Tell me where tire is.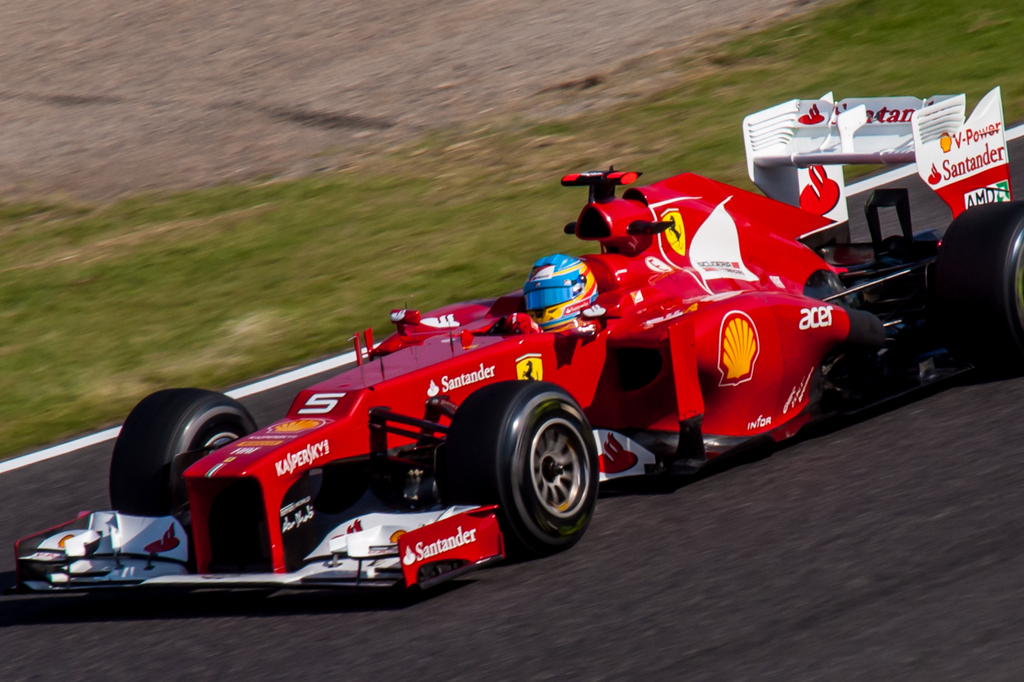
tire is at detection(934, 201, 1023, 371).
